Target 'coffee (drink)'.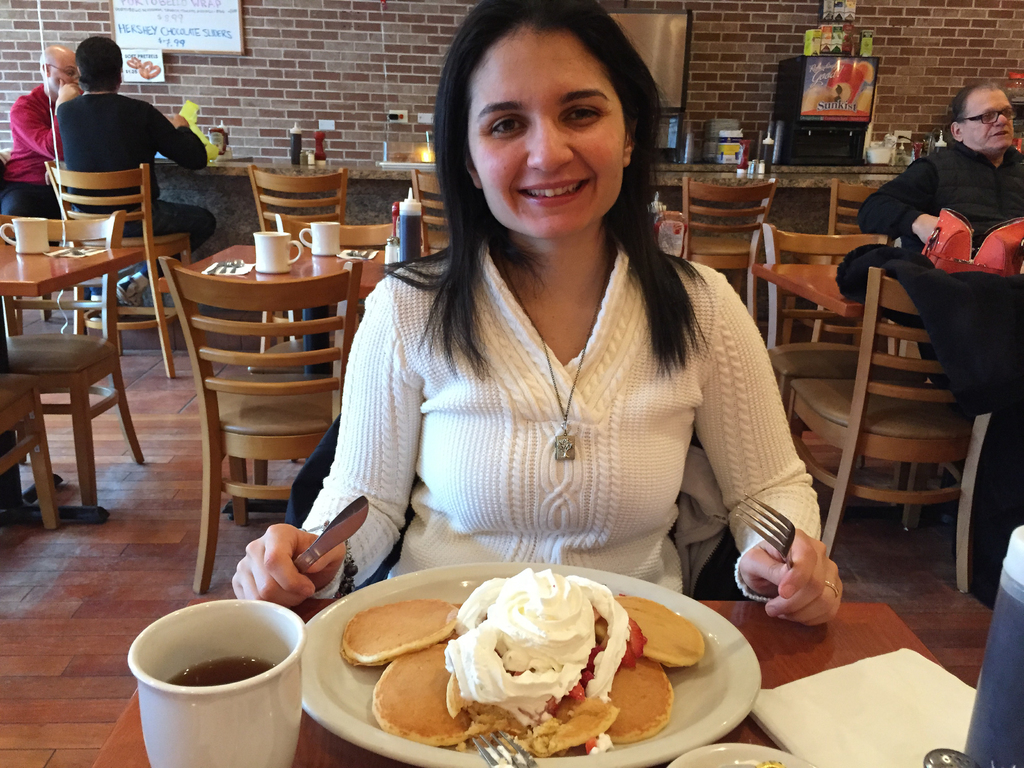
Target region: {"left": 120, "top": 591, "right": 314, "bottom": 767}.
